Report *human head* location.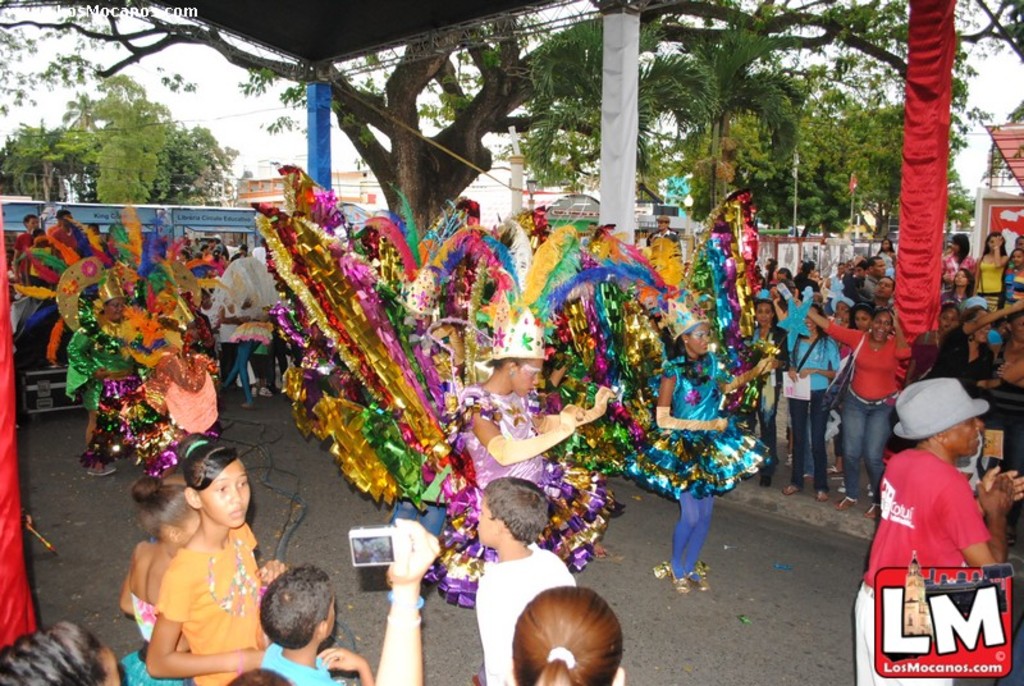
Report: l=951, t=270, r=975, b=285.
